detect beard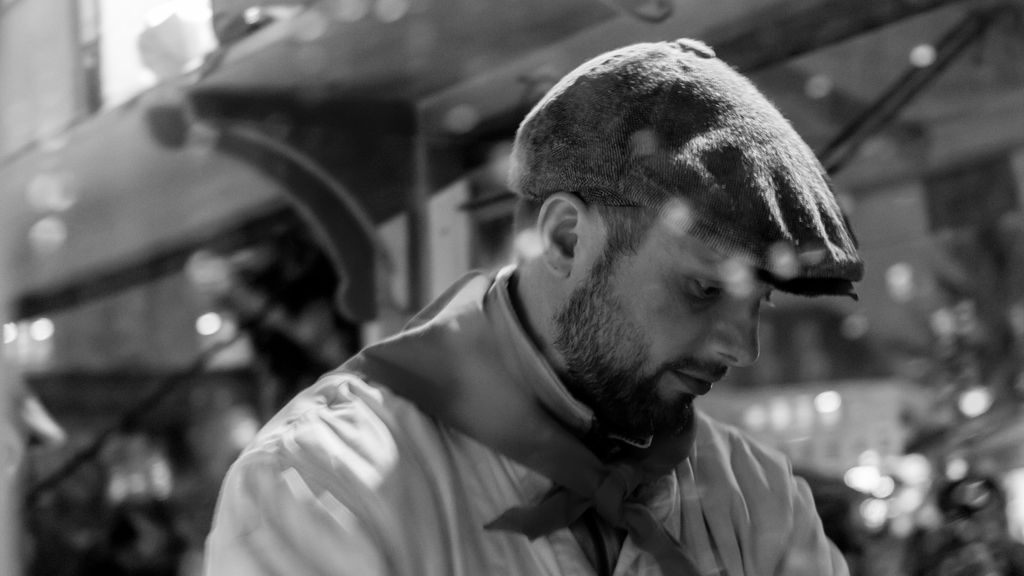
552,198,831,460
